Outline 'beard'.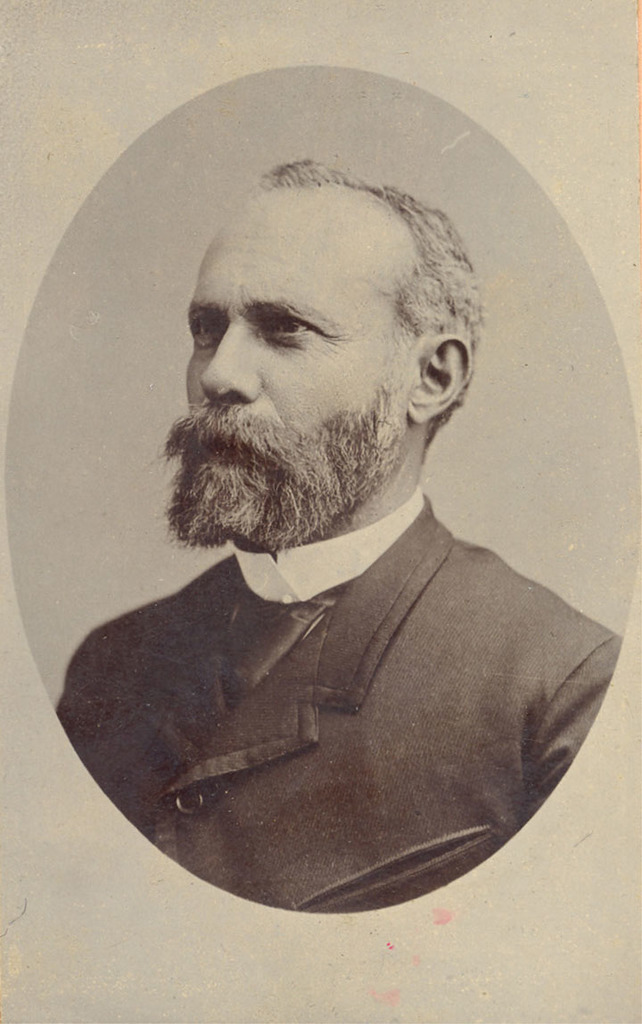
Outline: bbox=(150, 301, 440, 575).
